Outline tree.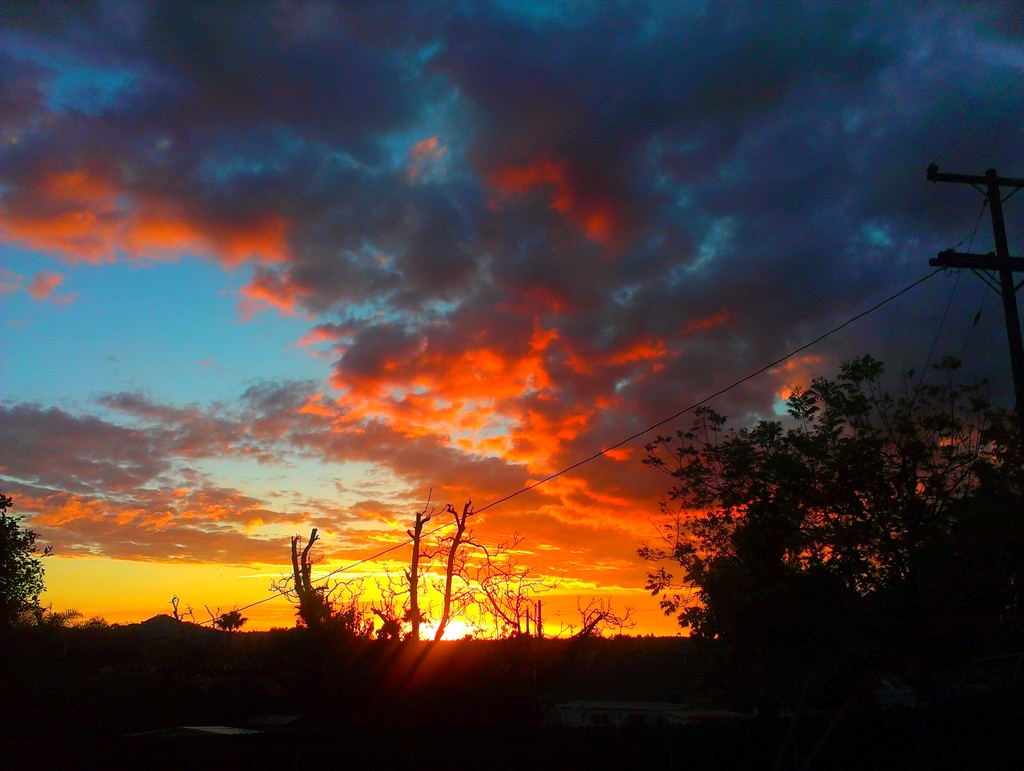
Outline: {"left": 273, "top": 489, "right": 637, "bottom": 644}.
